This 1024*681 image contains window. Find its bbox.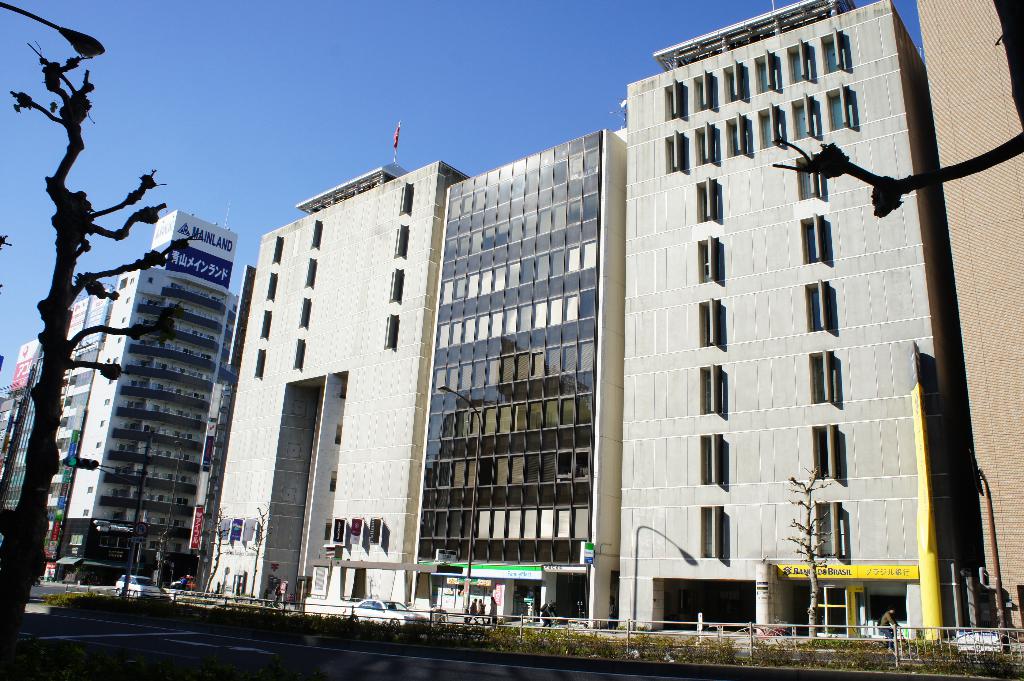
region(666, 80, 682, 117).
